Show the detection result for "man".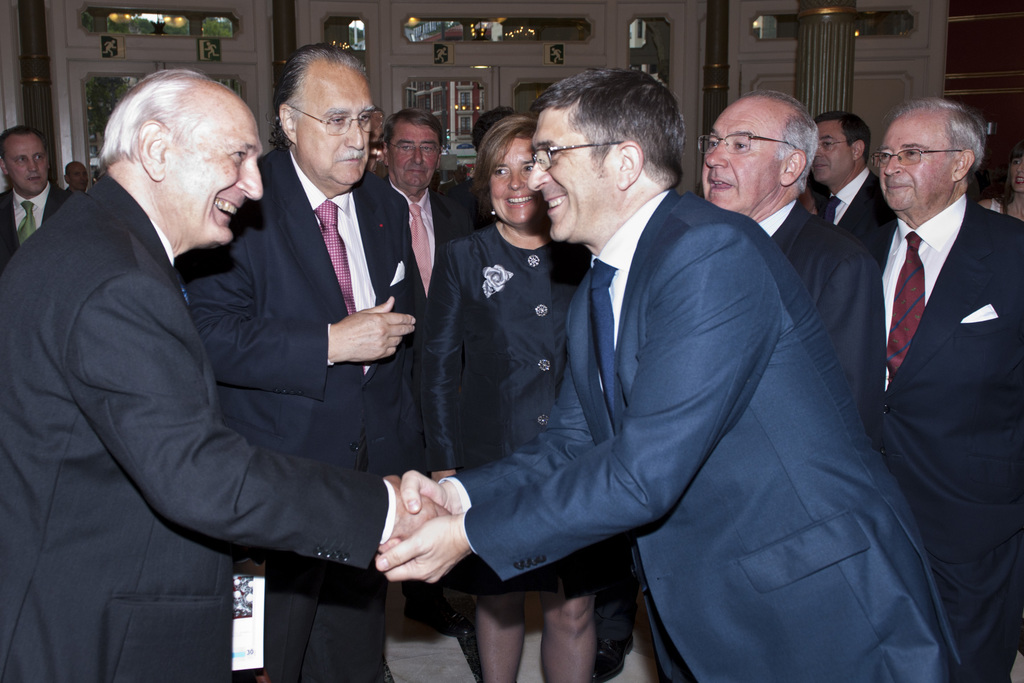
[left=0, top=123, right=68, bottom=270].
